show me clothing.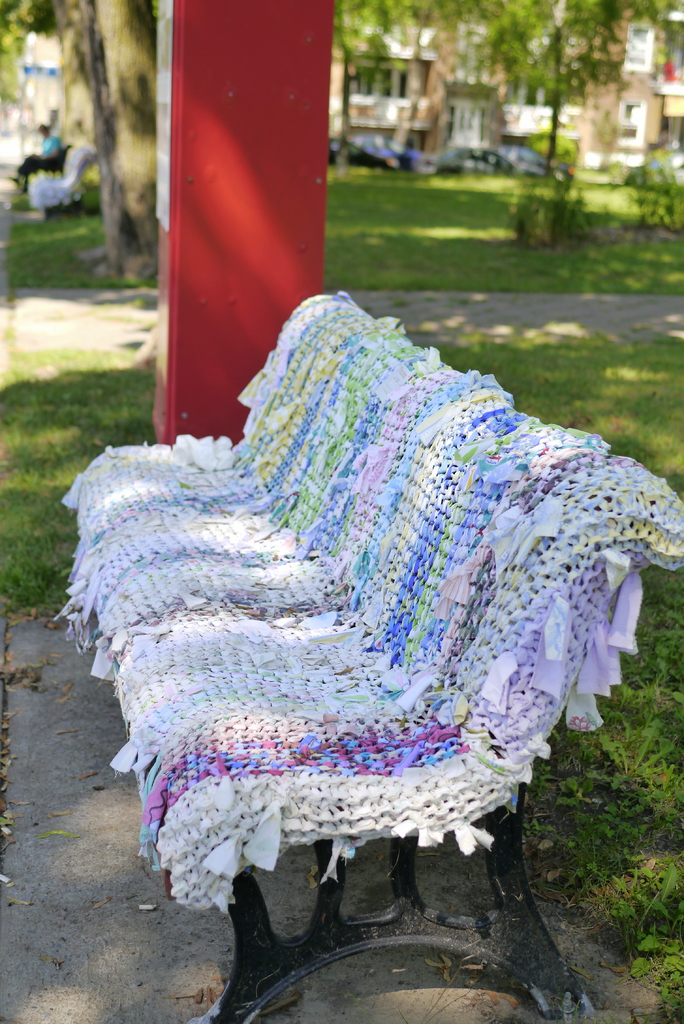
clothing is here: locate(19, 132, 59, 172).
